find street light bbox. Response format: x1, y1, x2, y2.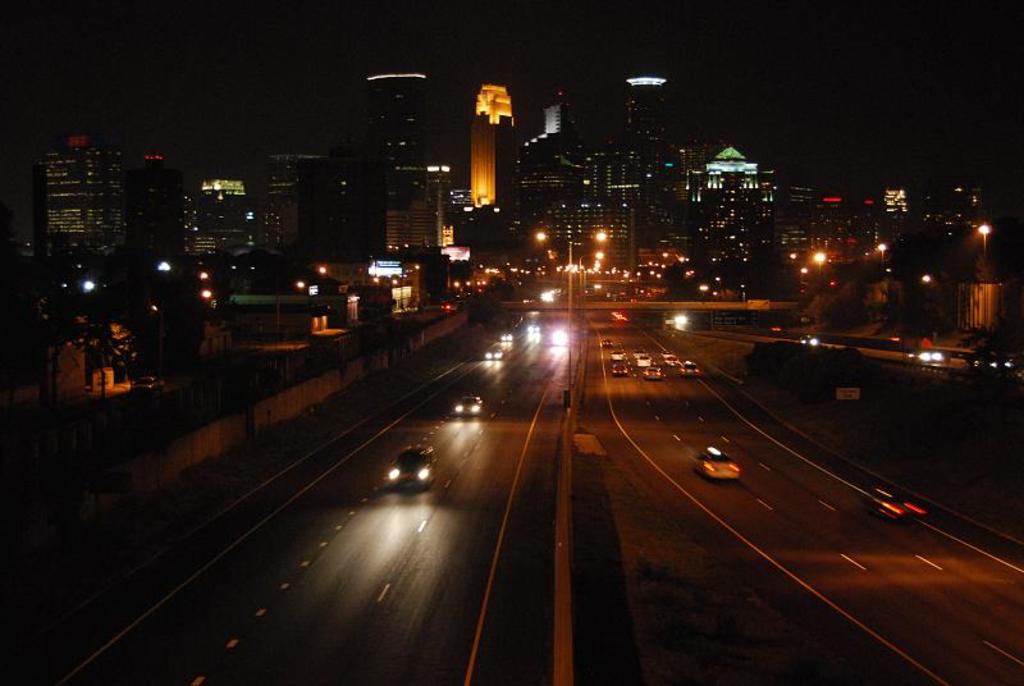
531, 212, 605, 417.
